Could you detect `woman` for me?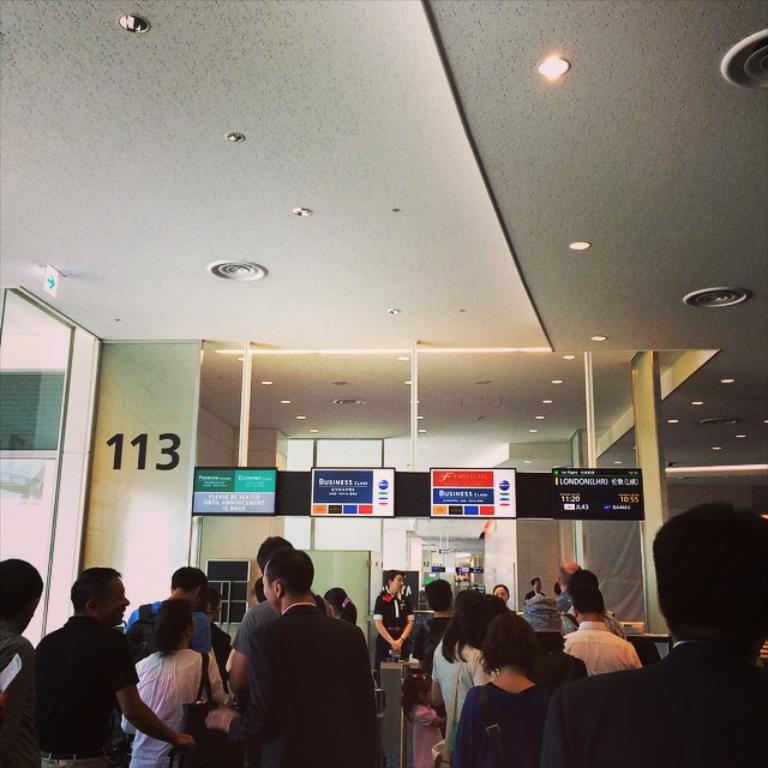
Detection result: [x1=494, y1=581, x2=514, y2=602].
